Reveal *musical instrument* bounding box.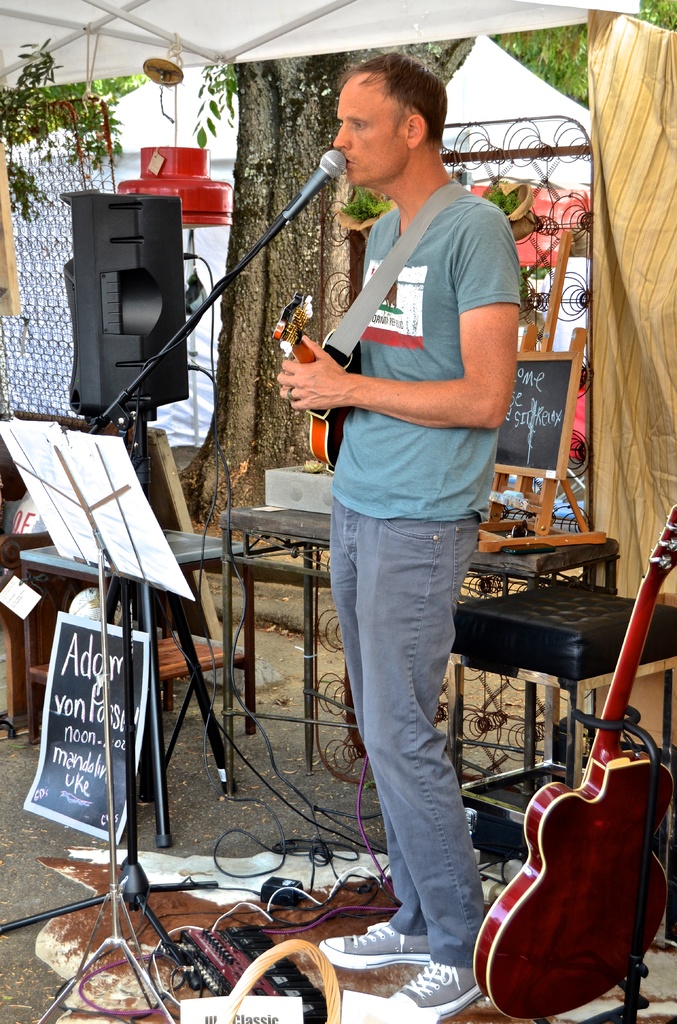
Revealed: 170, 921, 332, 1023.
